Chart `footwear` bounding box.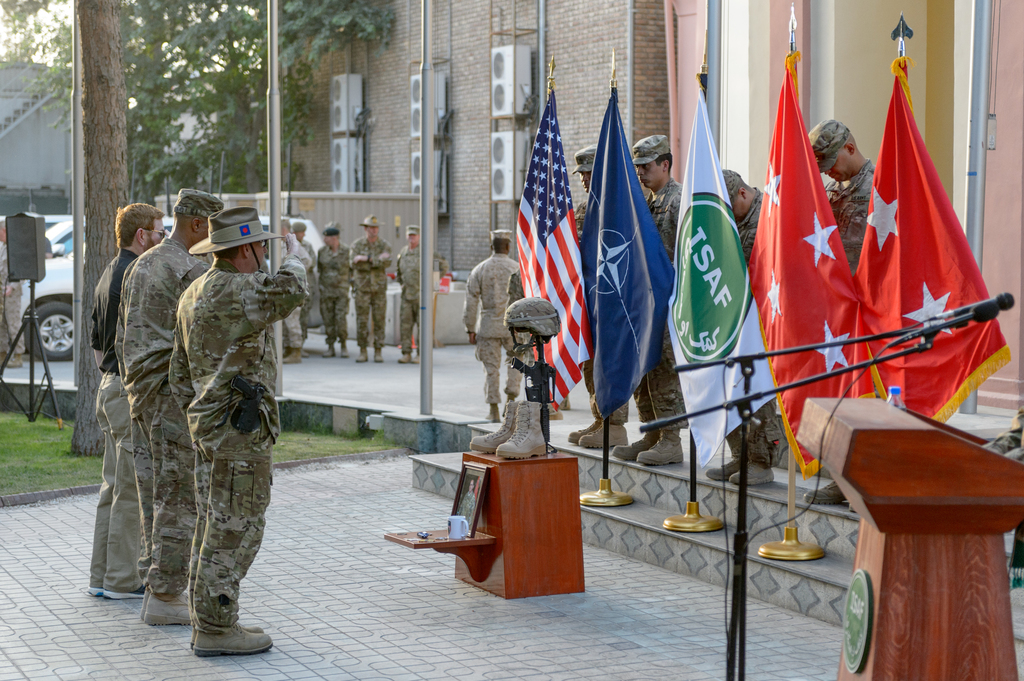
Charted: locate(609, 431, 659, 453).
